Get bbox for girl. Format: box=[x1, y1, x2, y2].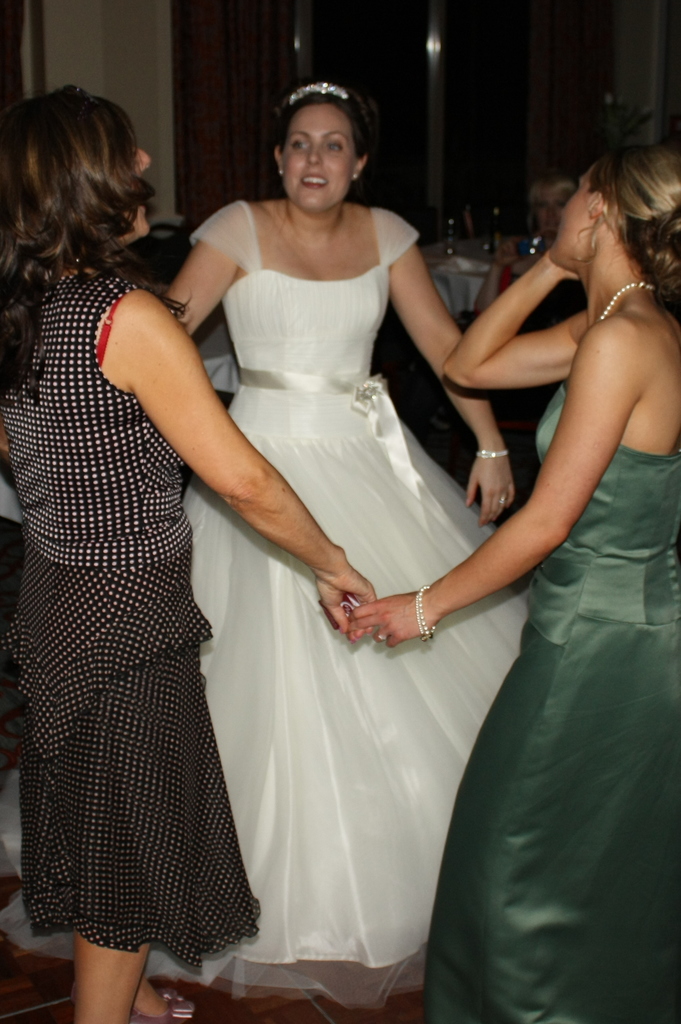
box=[0, 77, 536, 1022].
